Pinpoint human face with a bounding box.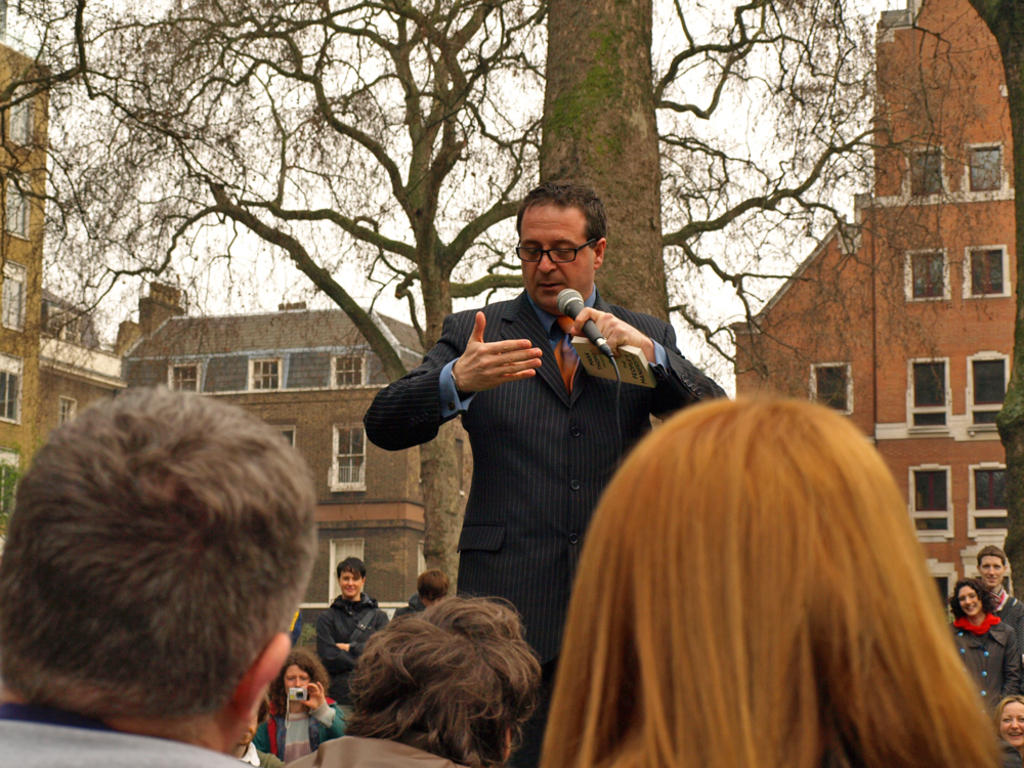
x1=345, y1=564, x2=353, y2=598.
